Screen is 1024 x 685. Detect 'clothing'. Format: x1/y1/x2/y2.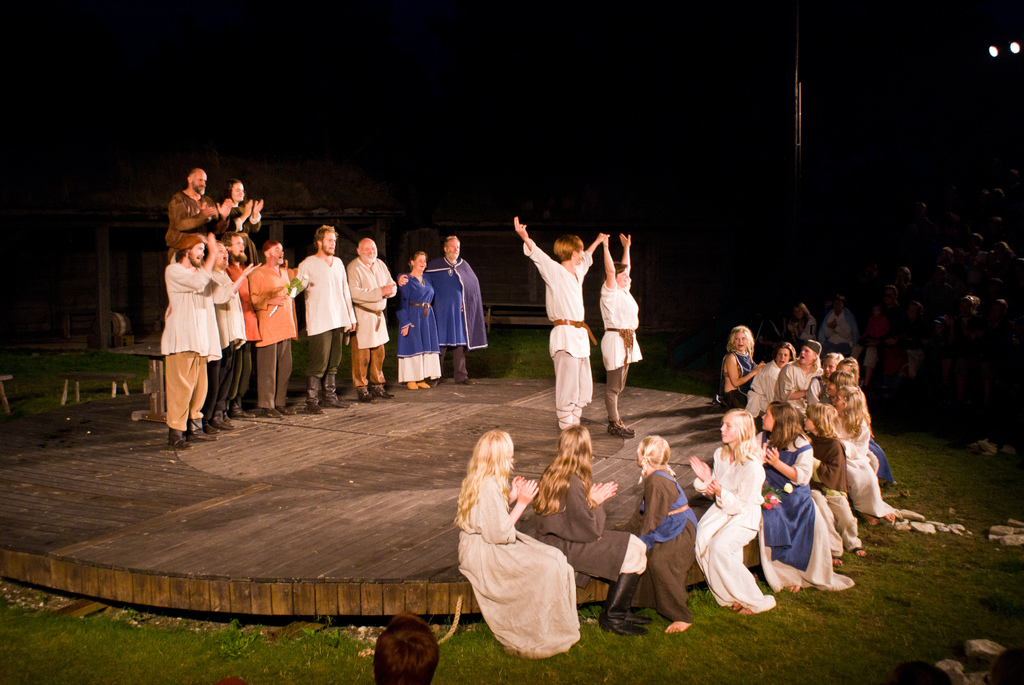
250/266/300/405.
